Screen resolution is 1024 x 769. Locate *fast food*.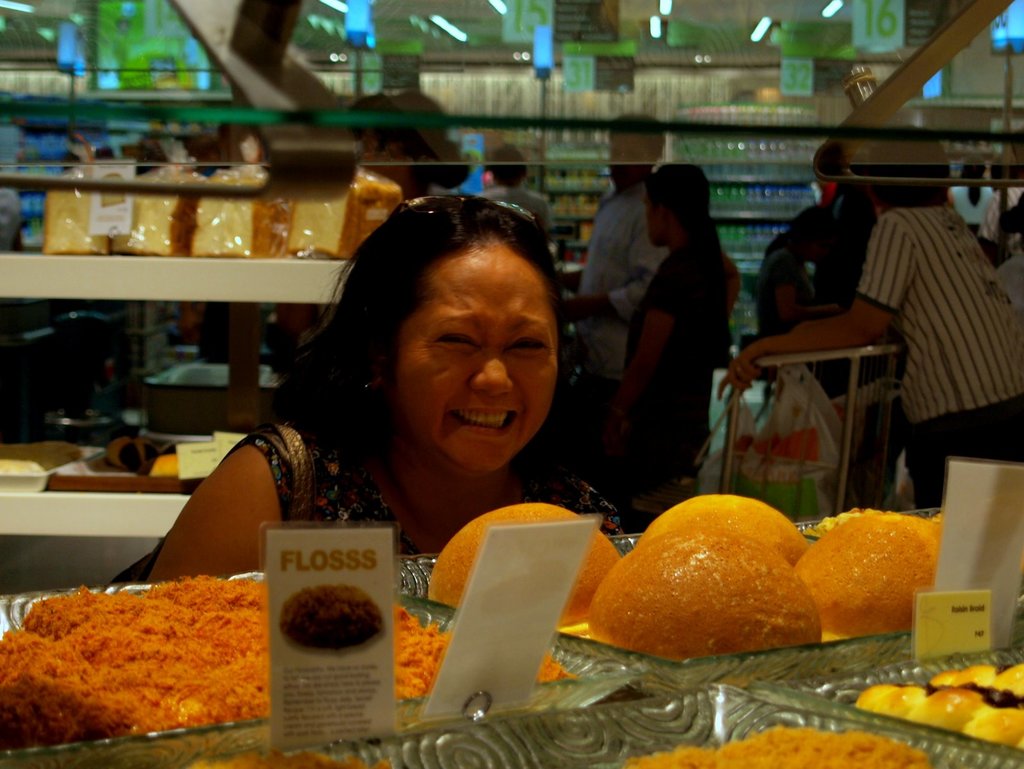
x1=652 y1=487 x2=813 y2=563.
